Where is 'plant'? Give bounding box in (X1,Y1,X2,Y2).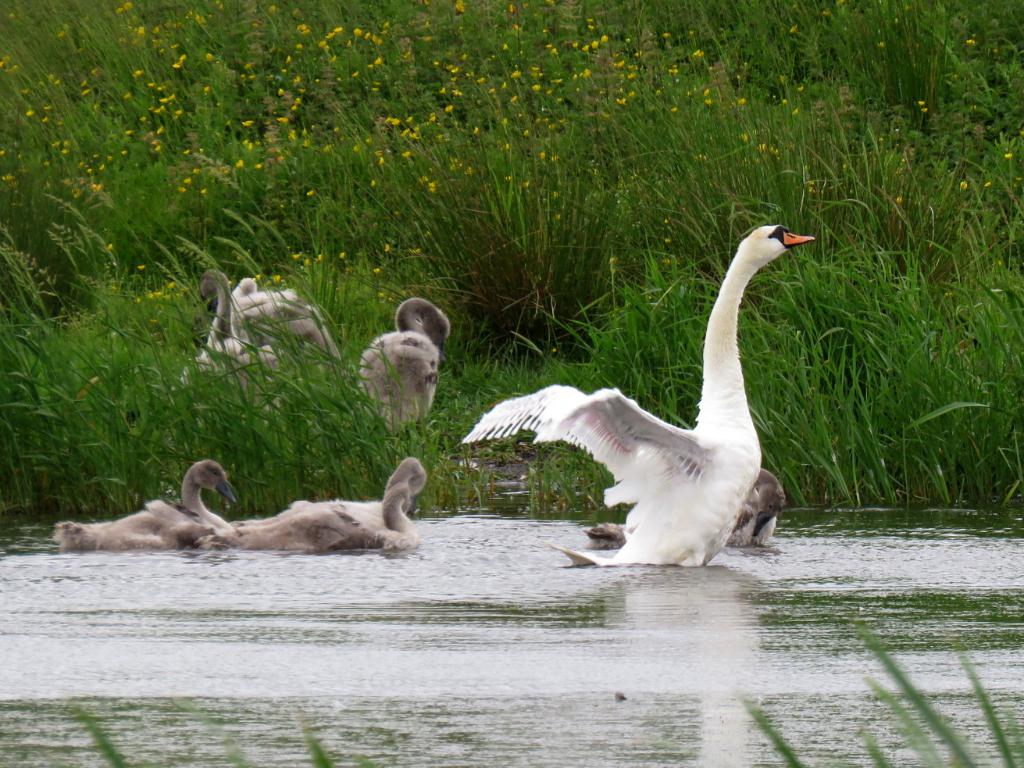
(286,725,329,767).
